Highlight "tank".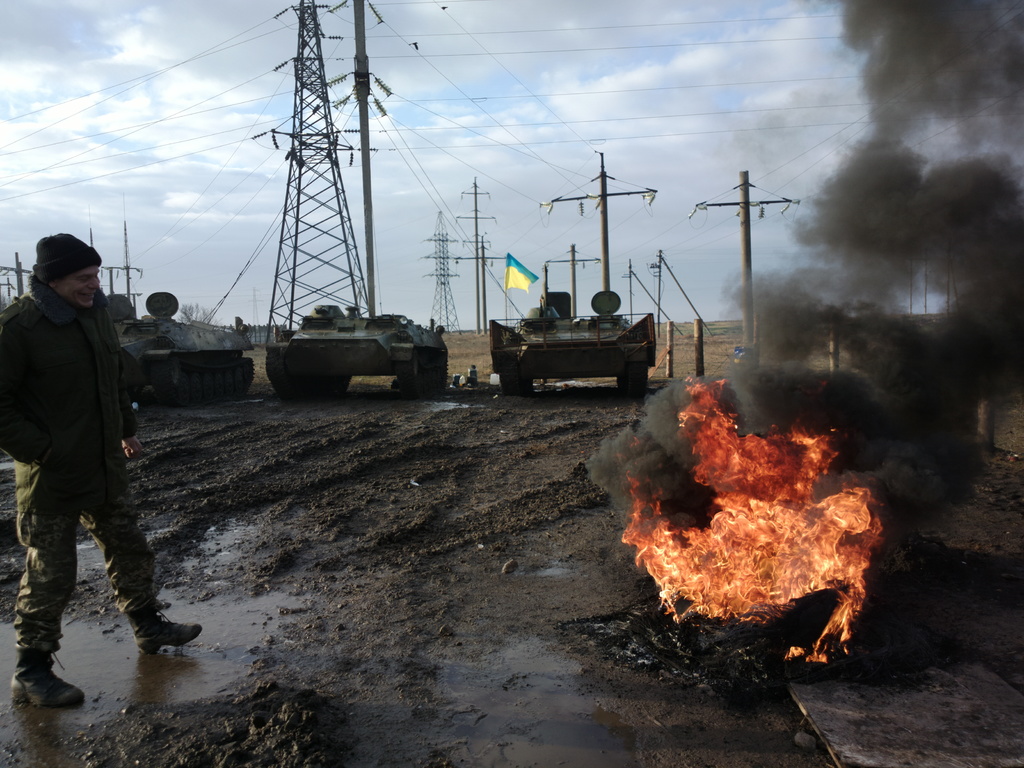
Highlighted region: left=260, top=302, right=451, bottom=396.
